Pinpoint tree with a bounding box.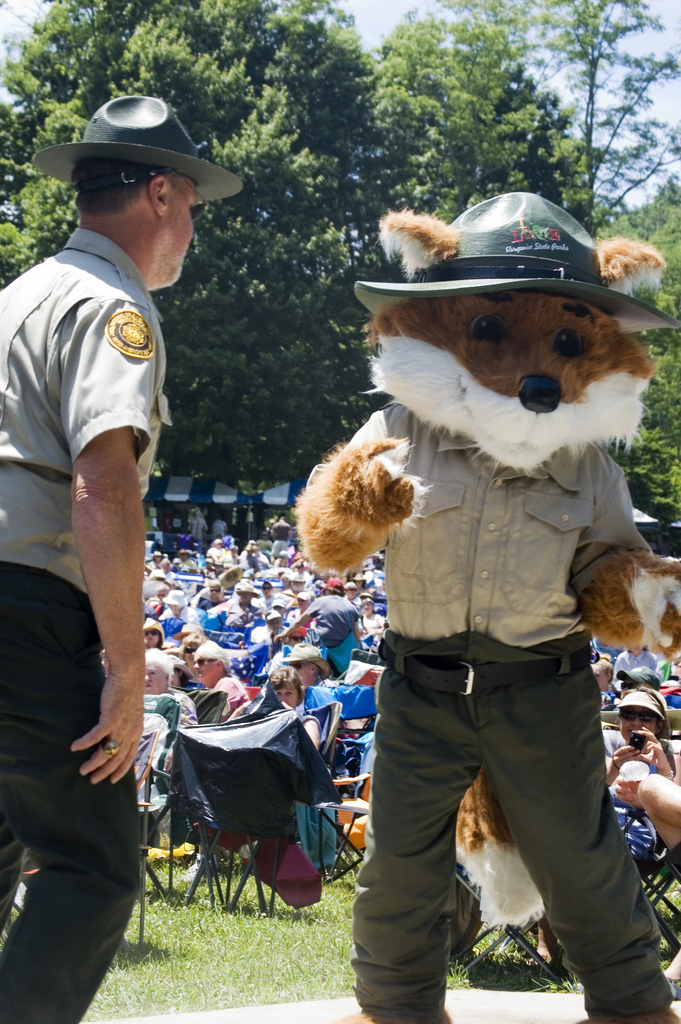
bbox(0, 0, 680, 486).
